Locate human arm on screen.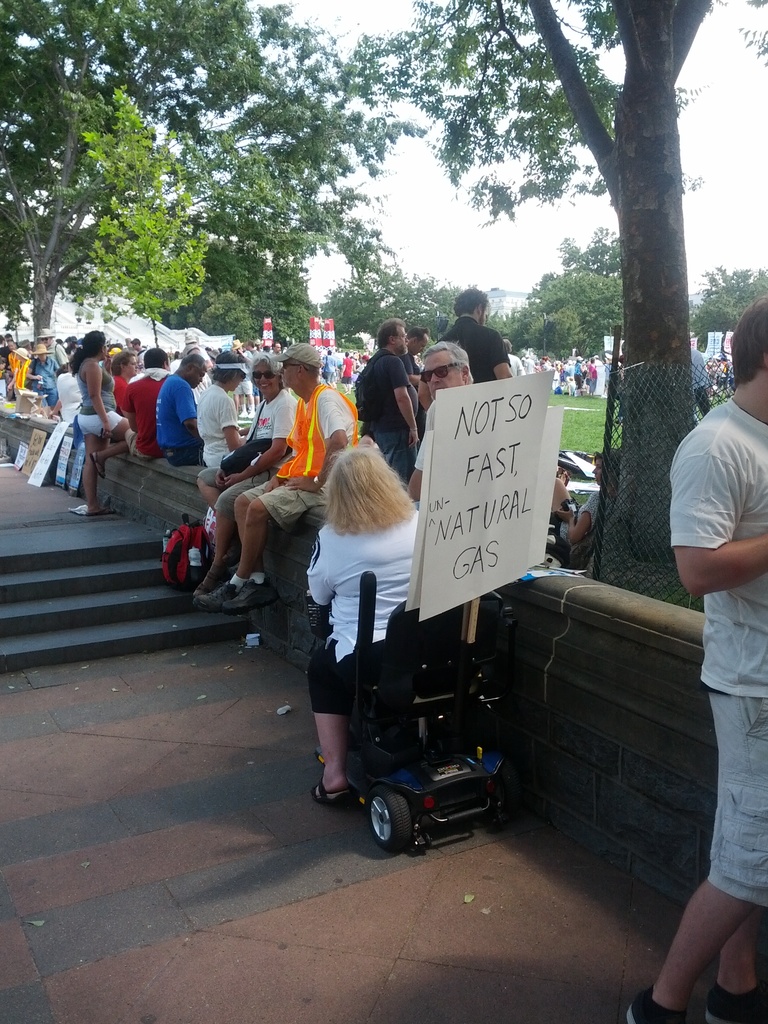
On screen at locate(301, 540, 336, 620).
